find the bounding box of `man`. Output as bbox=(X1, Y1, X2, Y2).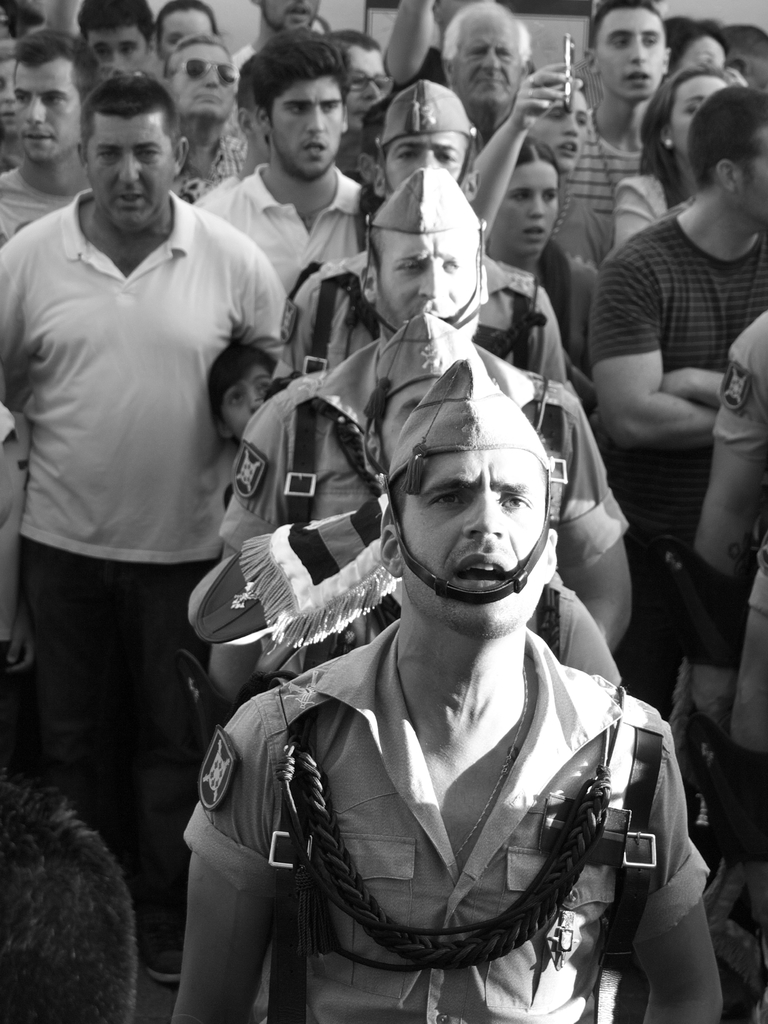
bbox=(717, 22, 767, 91).
